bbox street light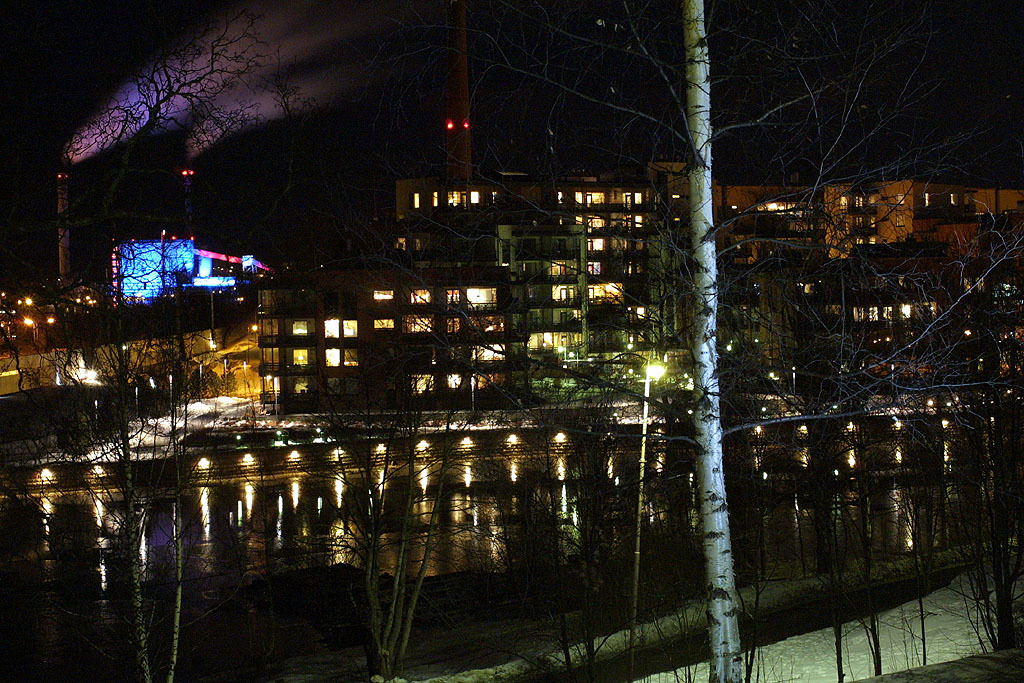
<box>219,352,232,395</box>
